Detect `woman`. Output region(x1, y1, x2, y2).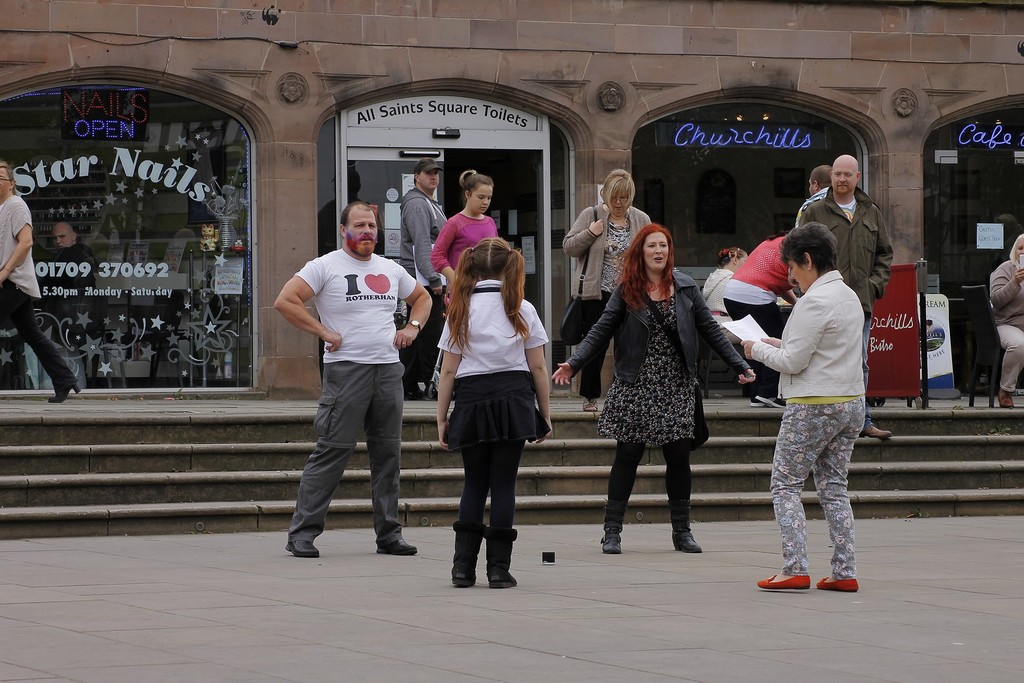
region(719, 227, 796, 409).
